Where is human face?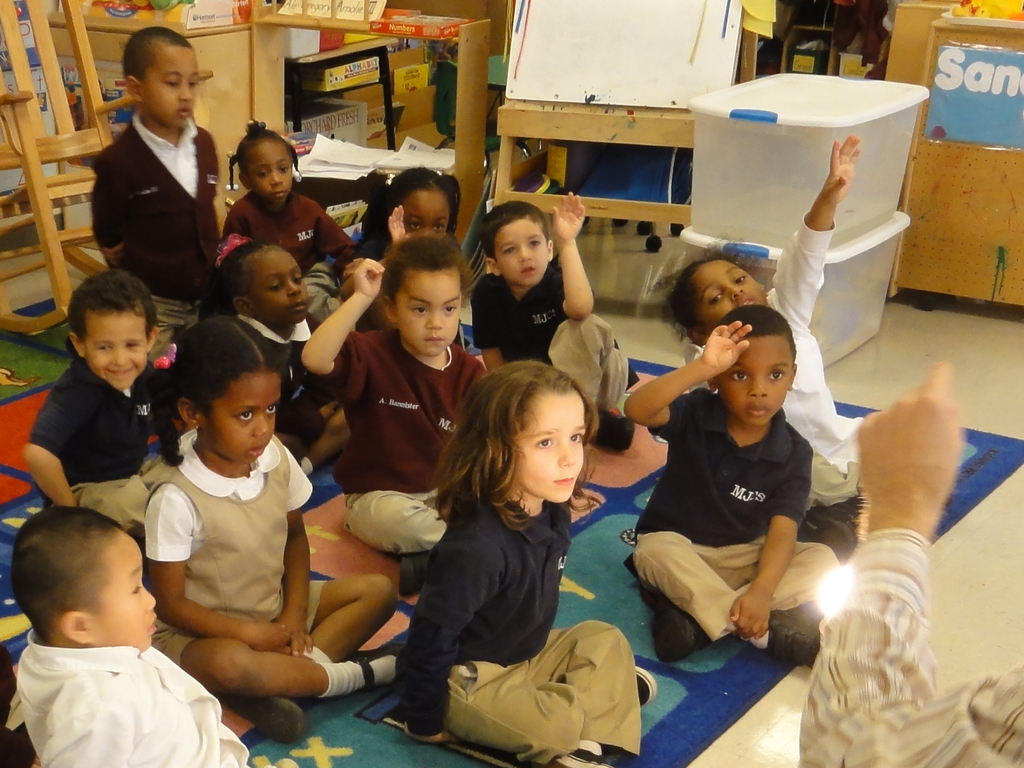
{"x1": 212, "y1": 374, "x2": 280, "y2": 463}.
